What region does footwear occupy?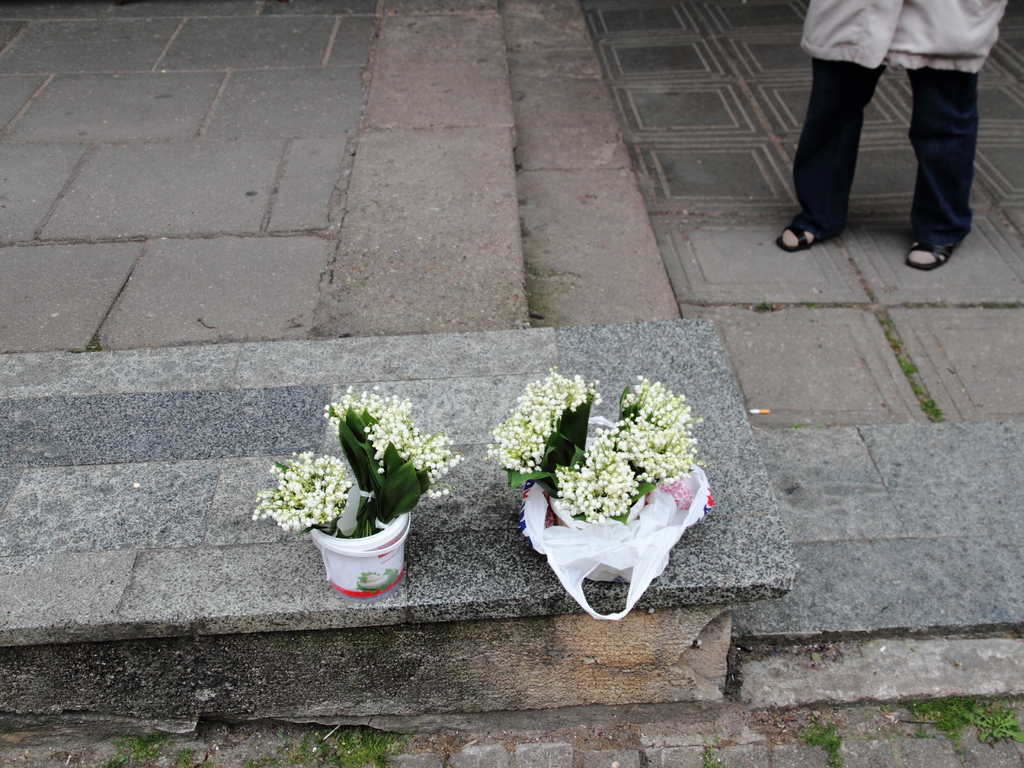
box(902, 239, 963, 269).
